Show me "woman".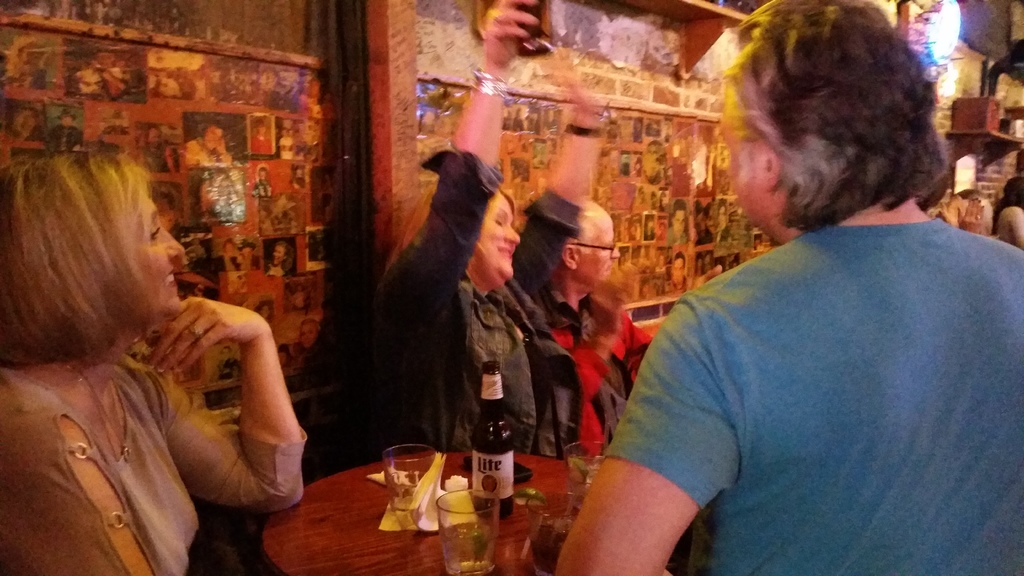
"woman" is here: bbox=(0, 139, 313, 575).
